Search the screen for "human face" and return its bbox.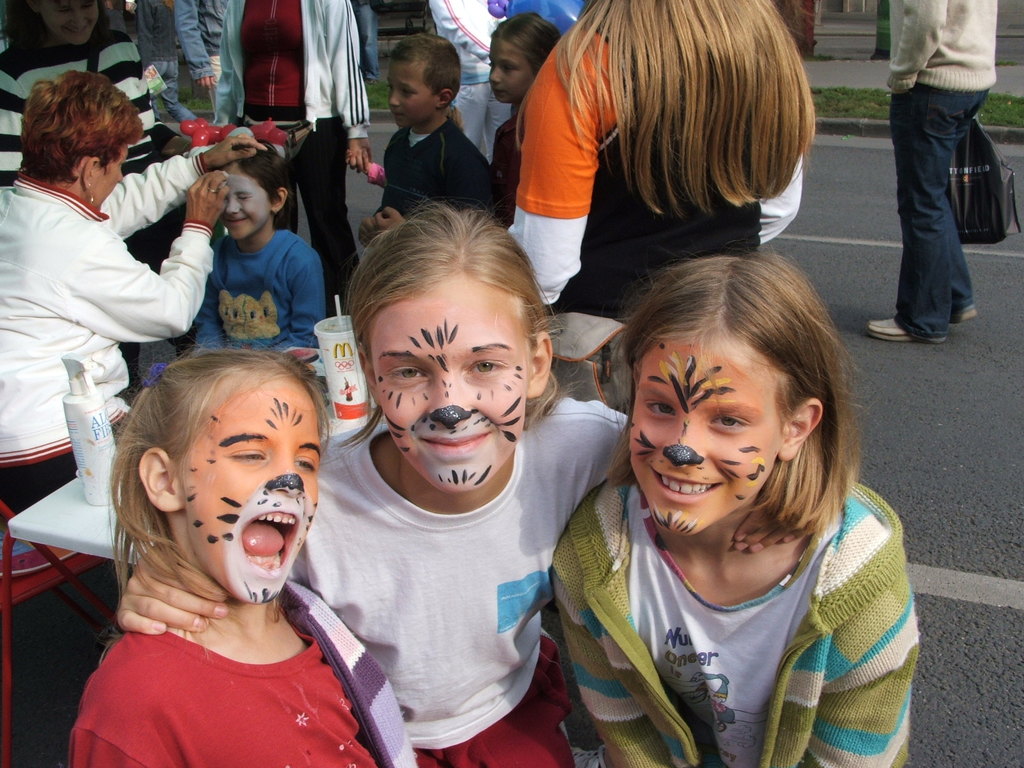
Found: (left=228, top=166, right=269, bottom=244).
